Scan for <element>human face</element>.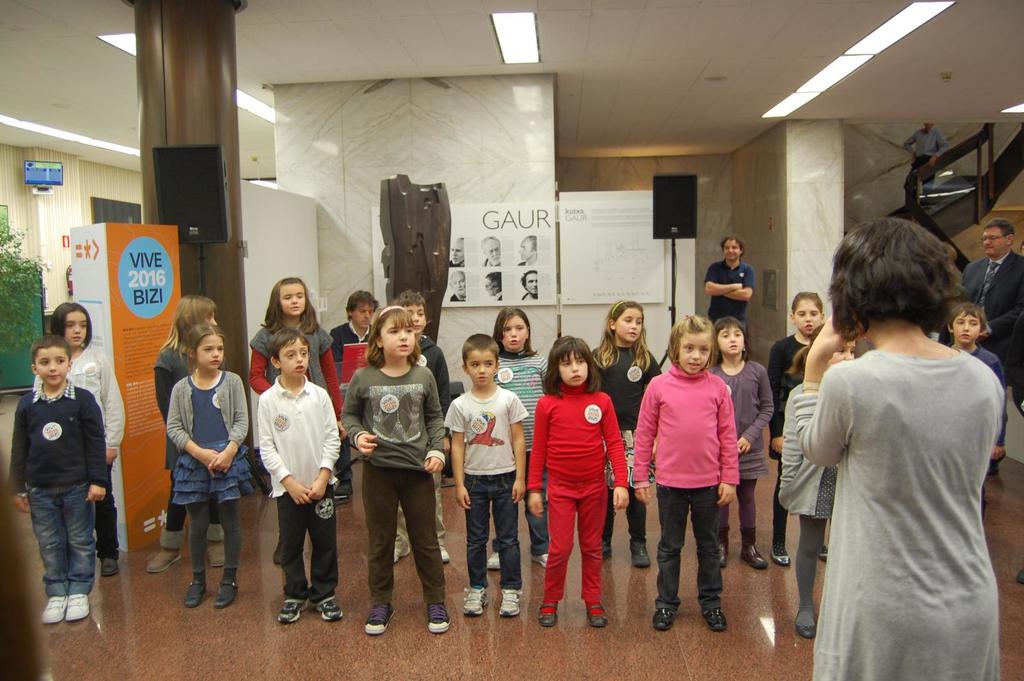
Scan result: Rect(725, 241, 741, 263).
